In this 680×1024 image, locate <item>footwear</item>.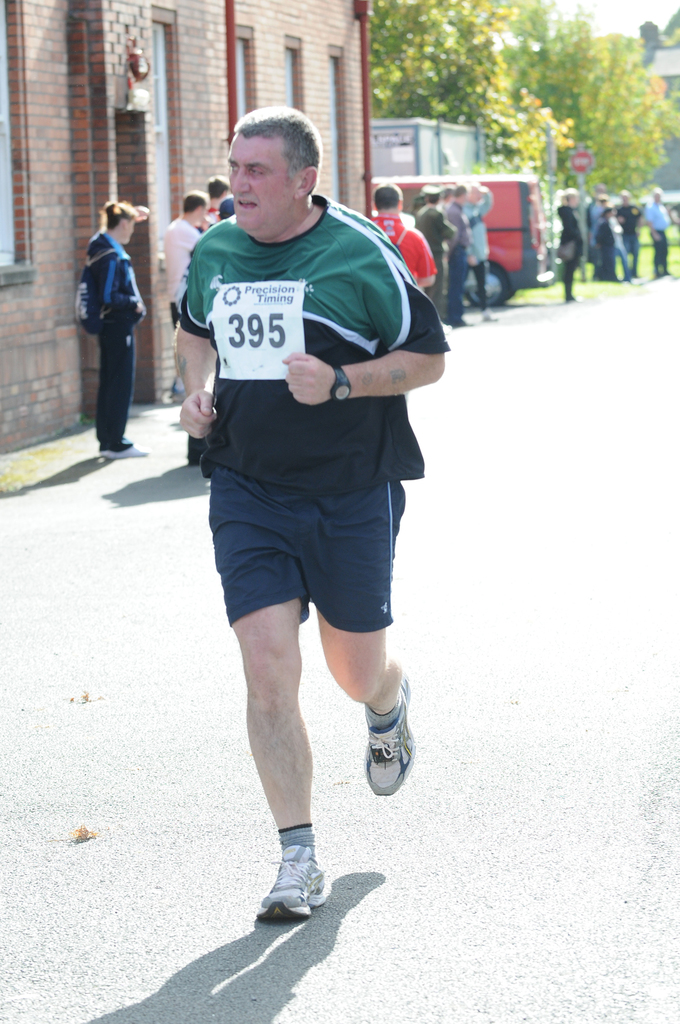
Bounding box: bbox(255, 852, 328, 931).
